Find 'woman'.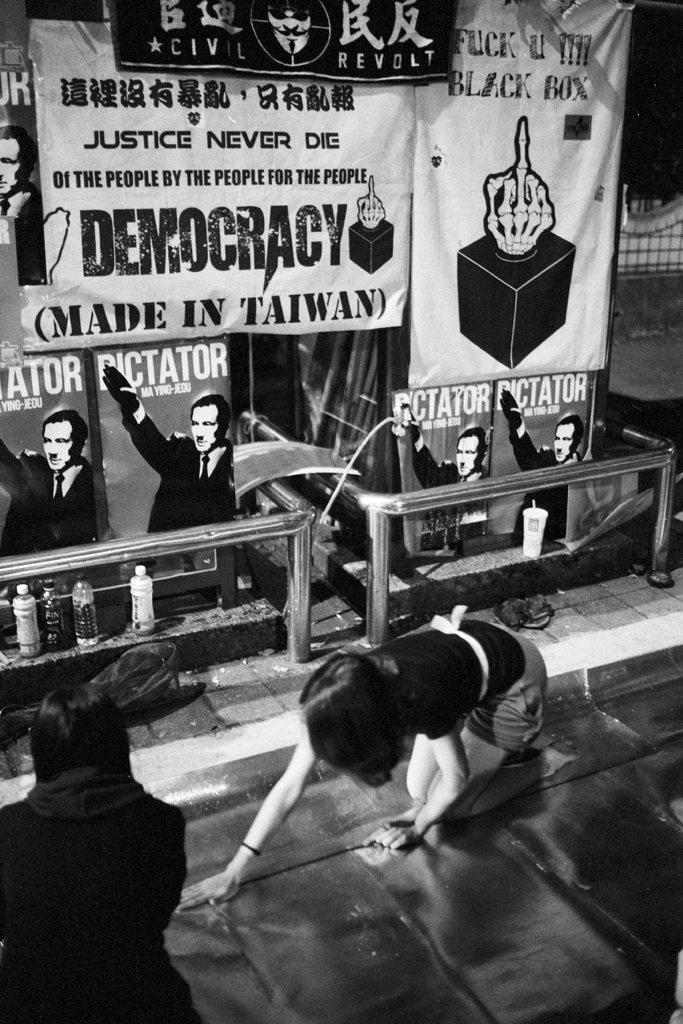
bbox=(175, 601, 541, 918).
